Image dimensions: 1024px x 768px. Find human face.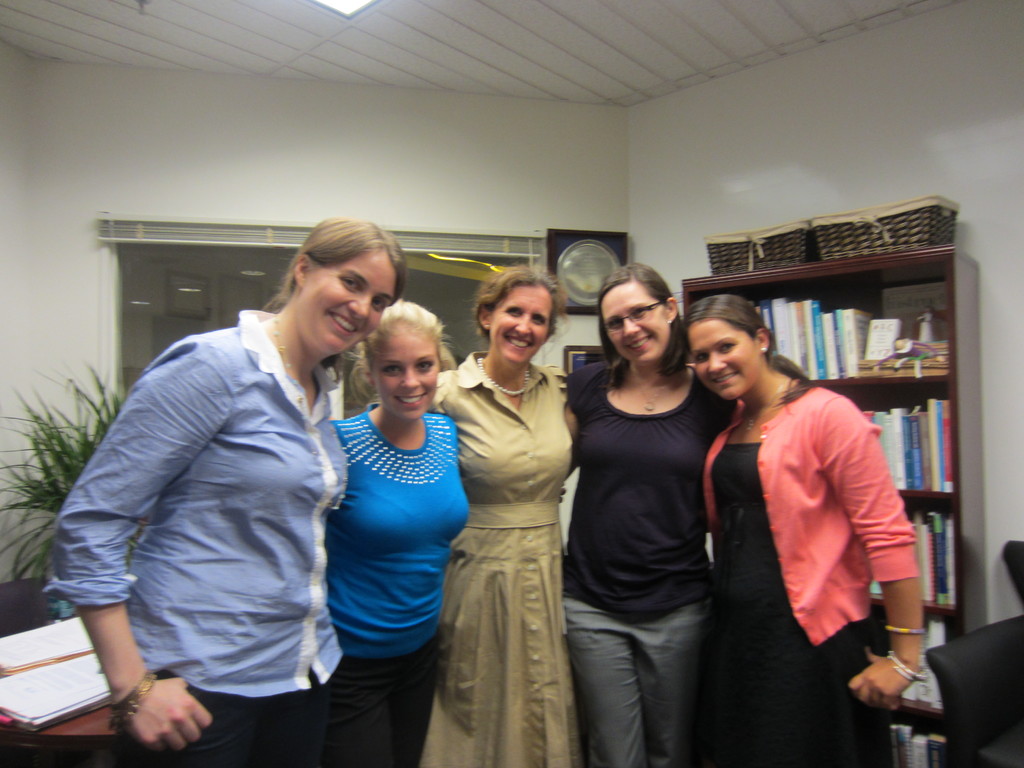
bbox(317, 247, 396, 356).
